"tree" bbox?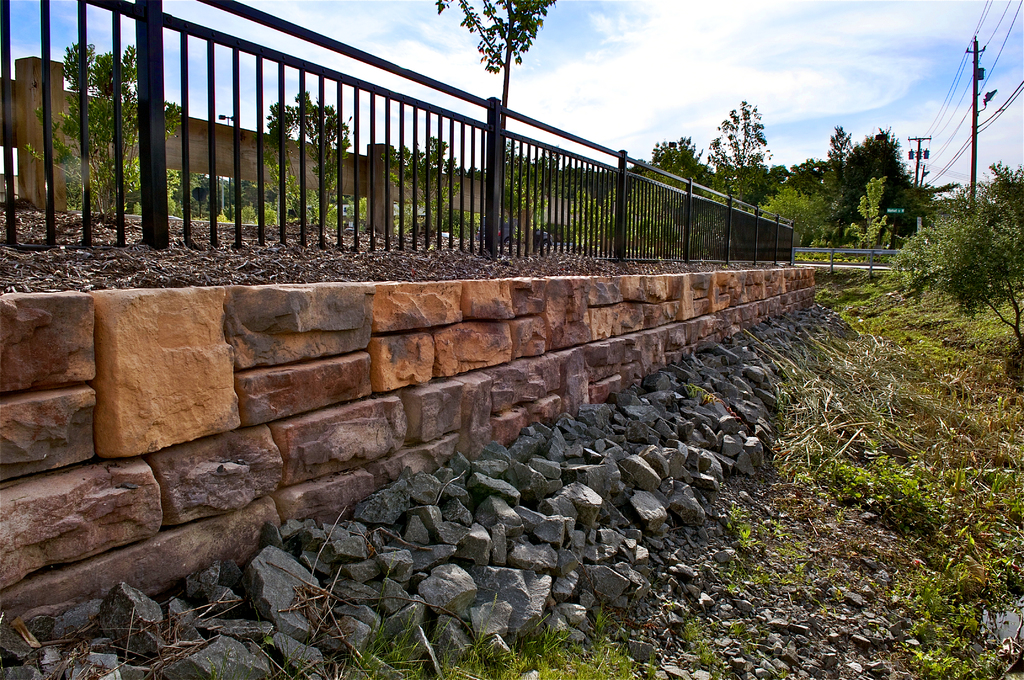
pyautogui.locateOnScreen(830, 123, 936, 258)
